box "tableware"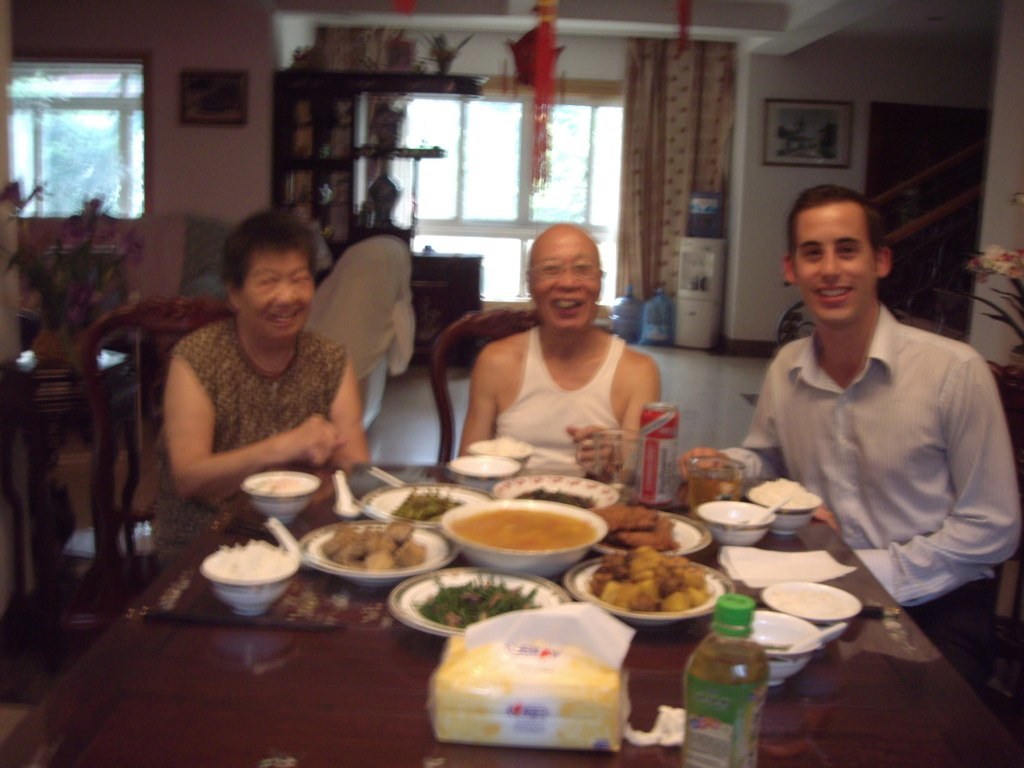
(591,508,716,560)
